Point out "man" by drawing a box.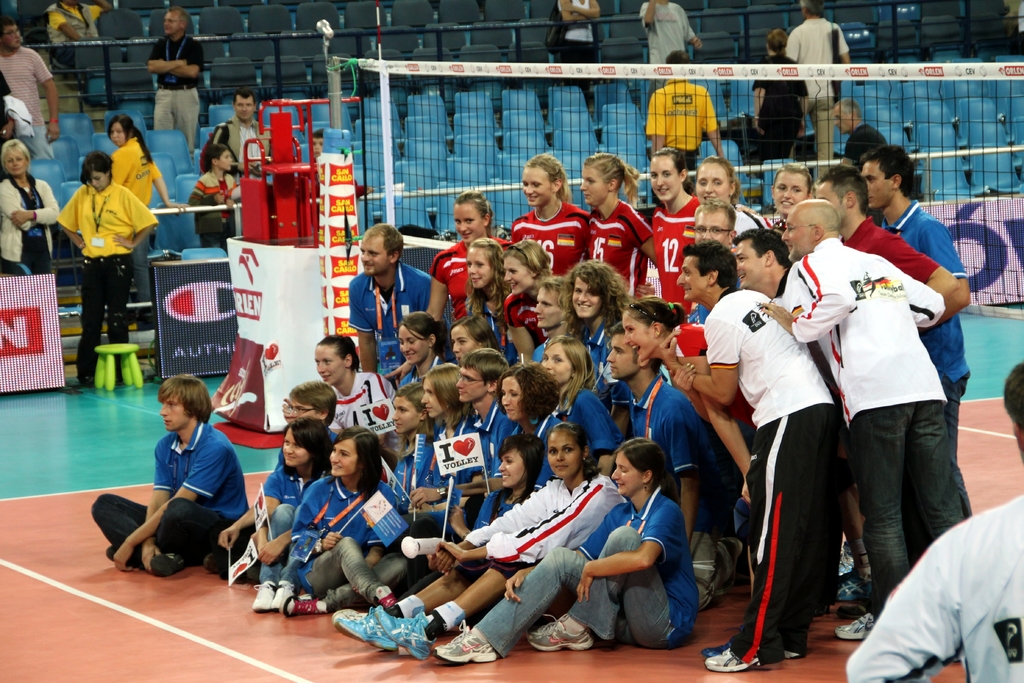
bbox(406, 349, 510, 500).
